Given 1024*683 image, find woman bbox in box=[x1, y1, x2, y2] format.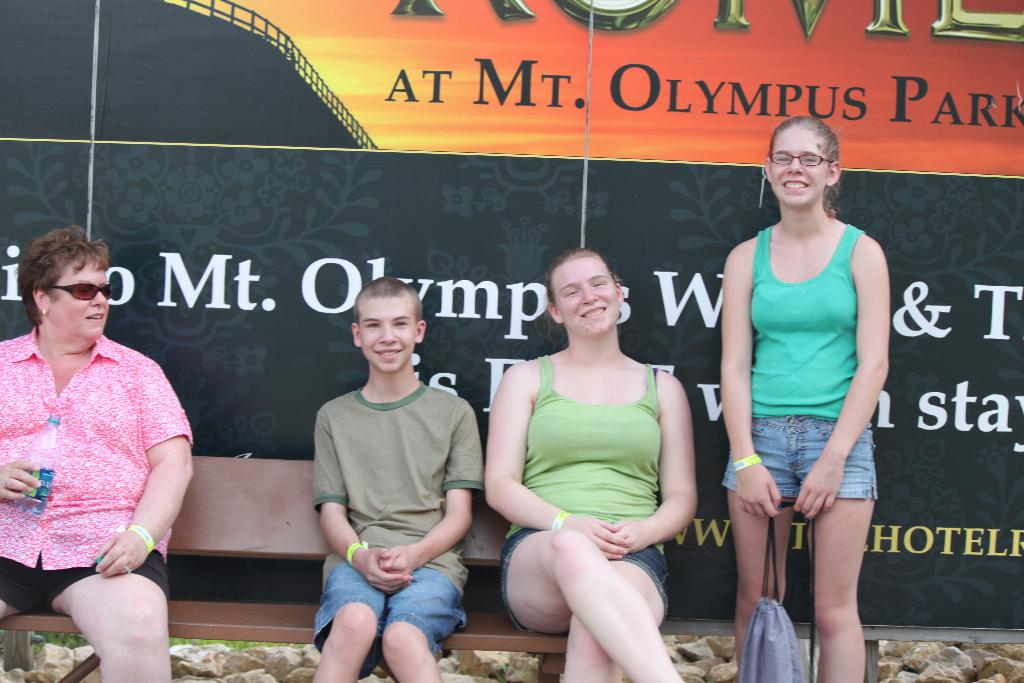
box=[723, 115, 887, 682].
